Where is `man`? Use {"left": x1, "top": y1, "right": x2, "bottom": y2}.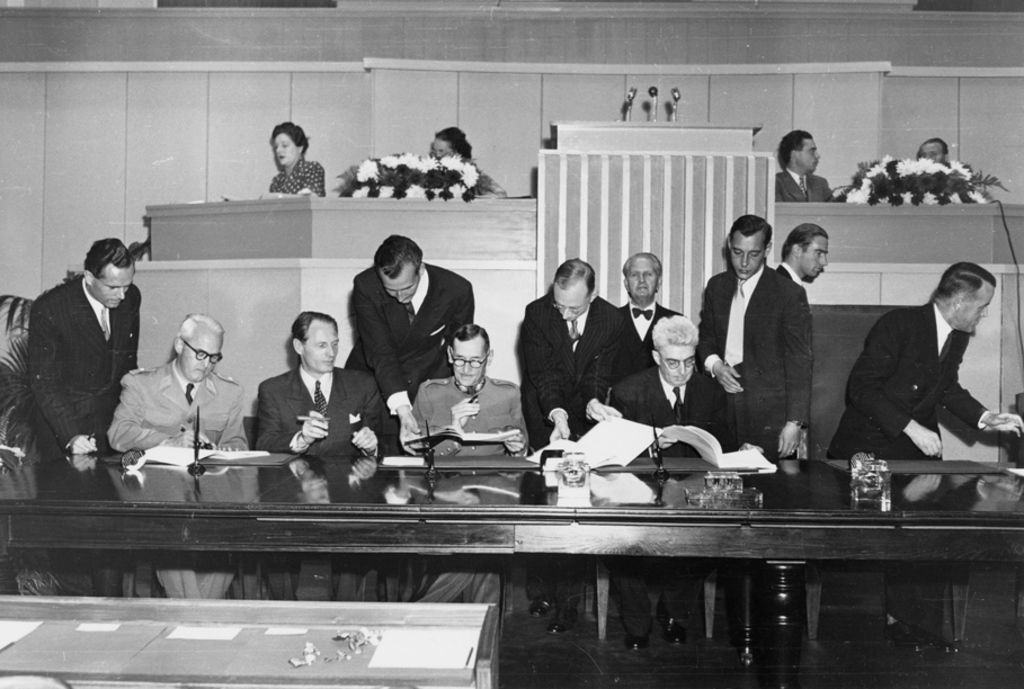
{"left": 685, "top": 216, "right": 798, "bottom": 465}.
